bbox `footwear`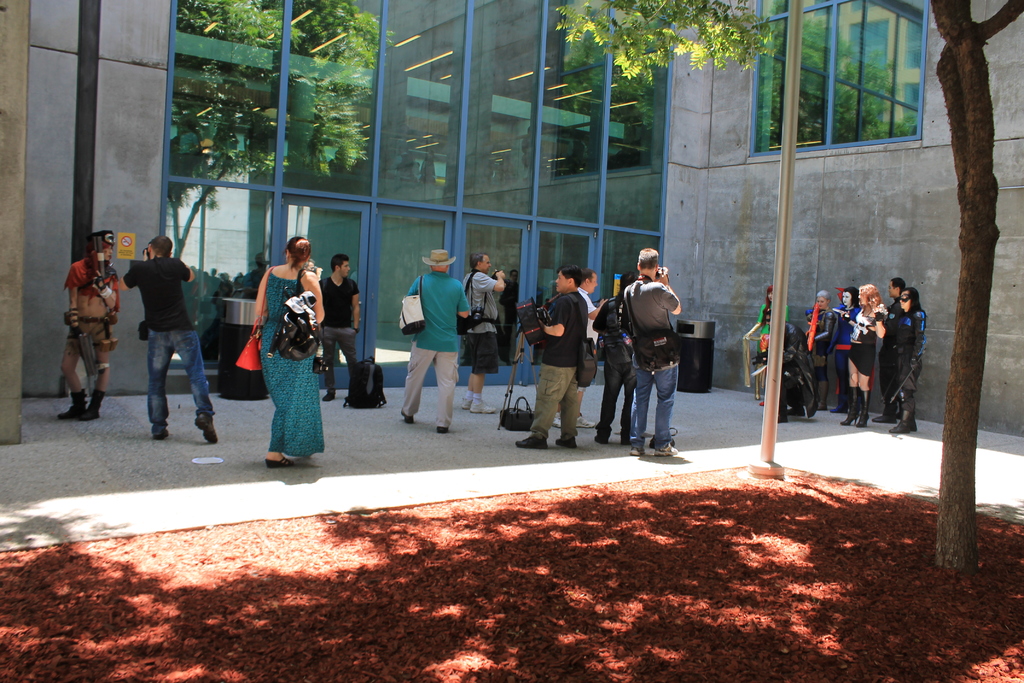
[left=837, top=383, right=855, bottom=426]
